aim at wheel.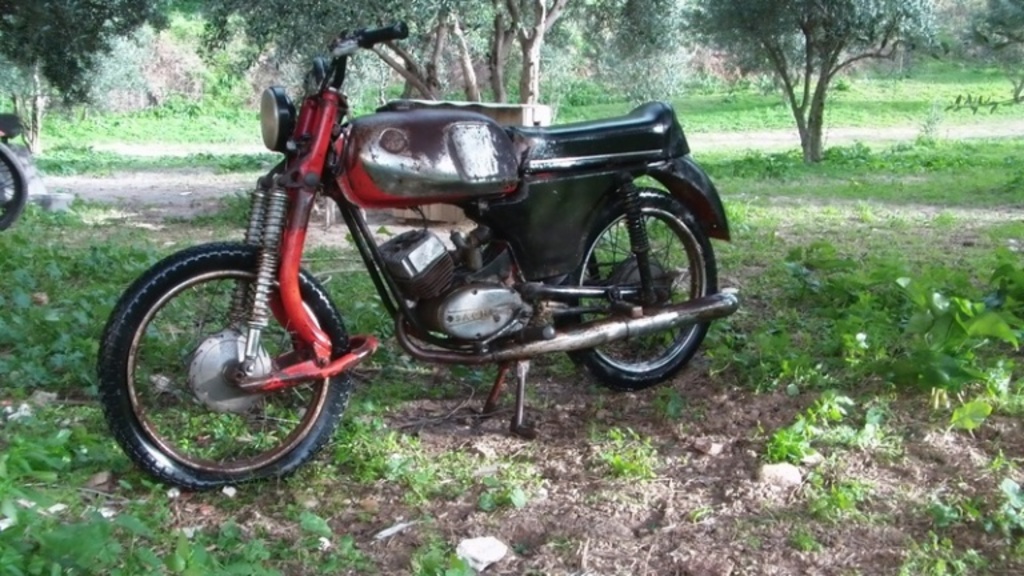
Aimed at rect(96, 241, 352, 492).
